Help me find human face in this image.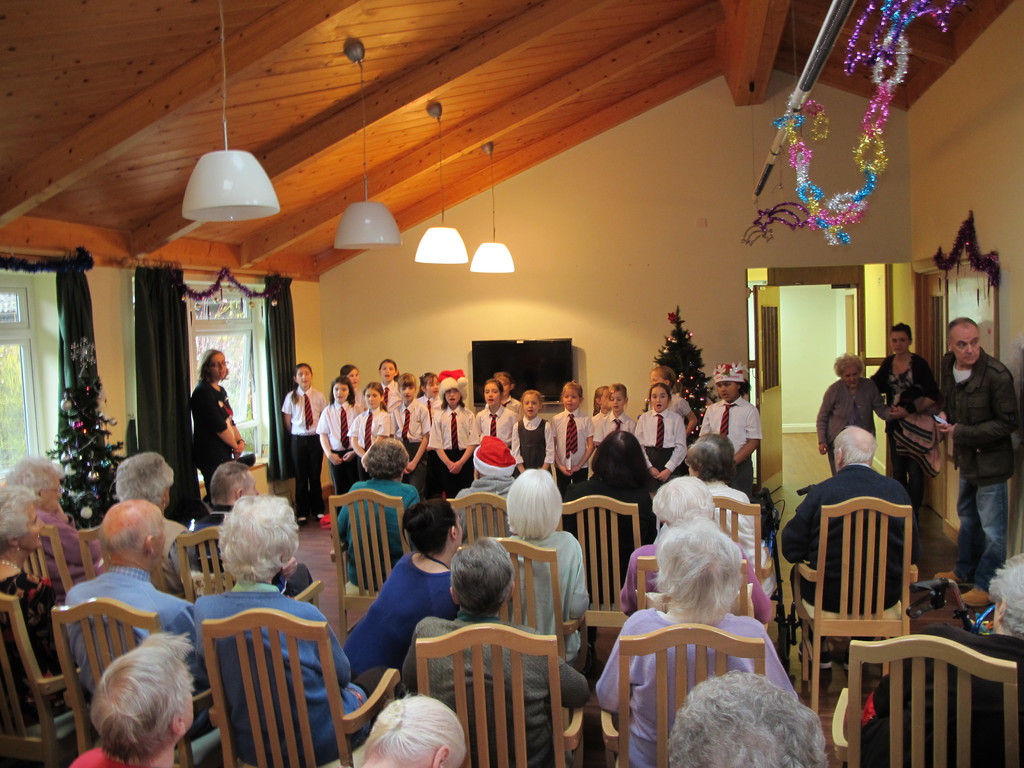
Found it: rect(395, 385, 415, 405).
